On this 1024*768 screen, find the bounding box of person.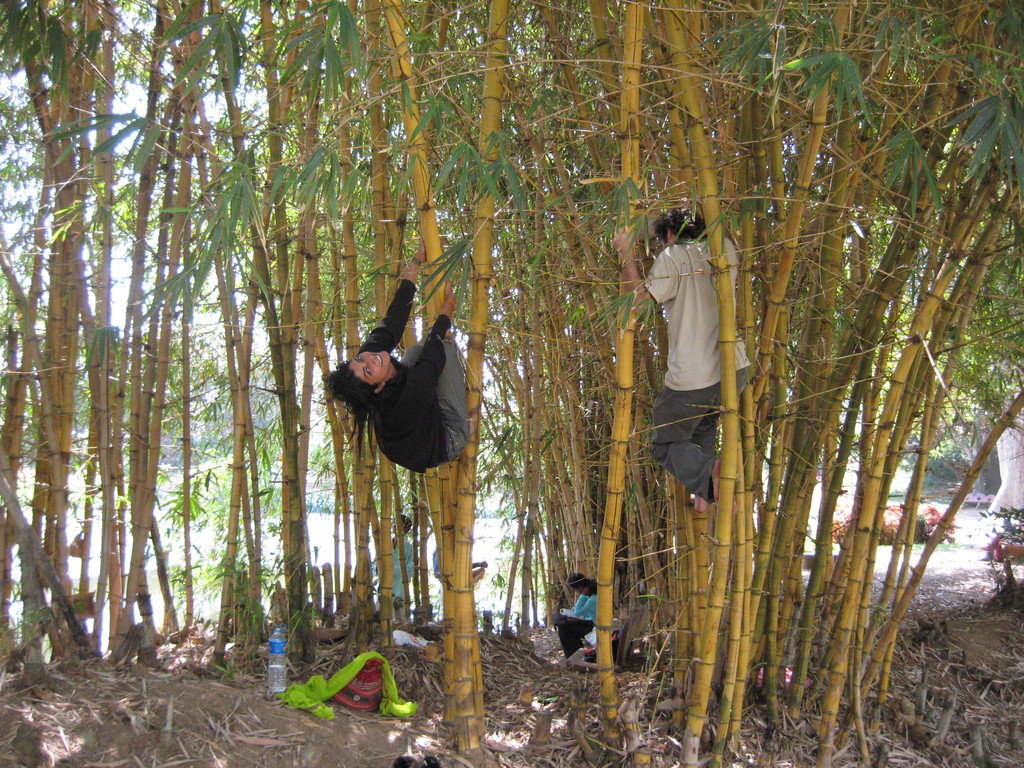
Bounding box: l=637, t=202, r=751, b=513.
